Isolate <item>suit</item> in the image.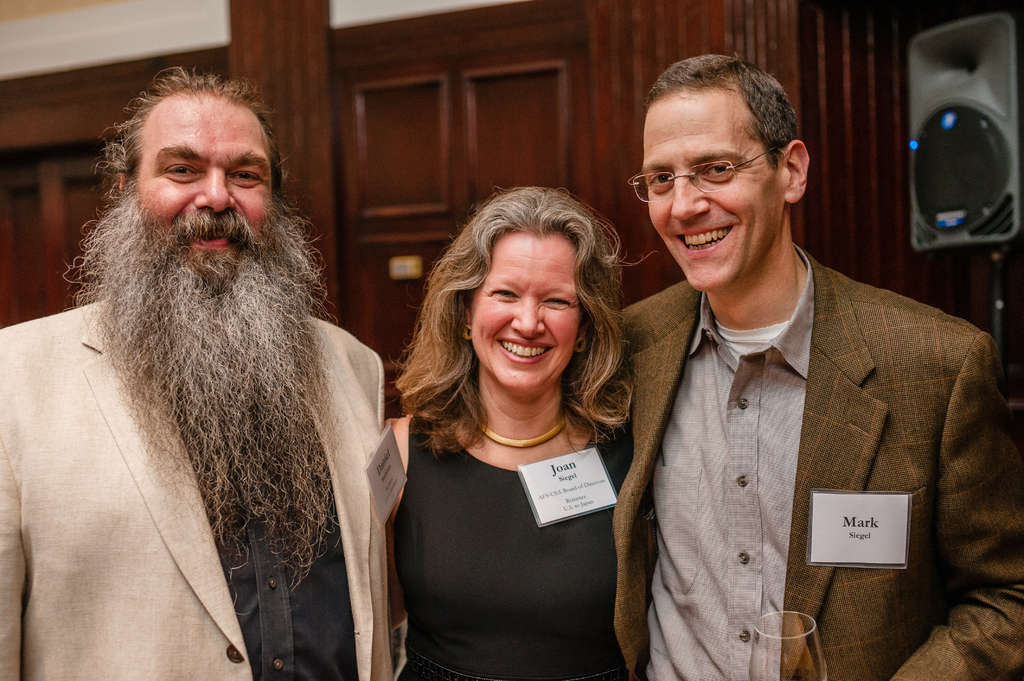
Isolated region: [x1=607, y1=243, x2=1023, y2=680].
